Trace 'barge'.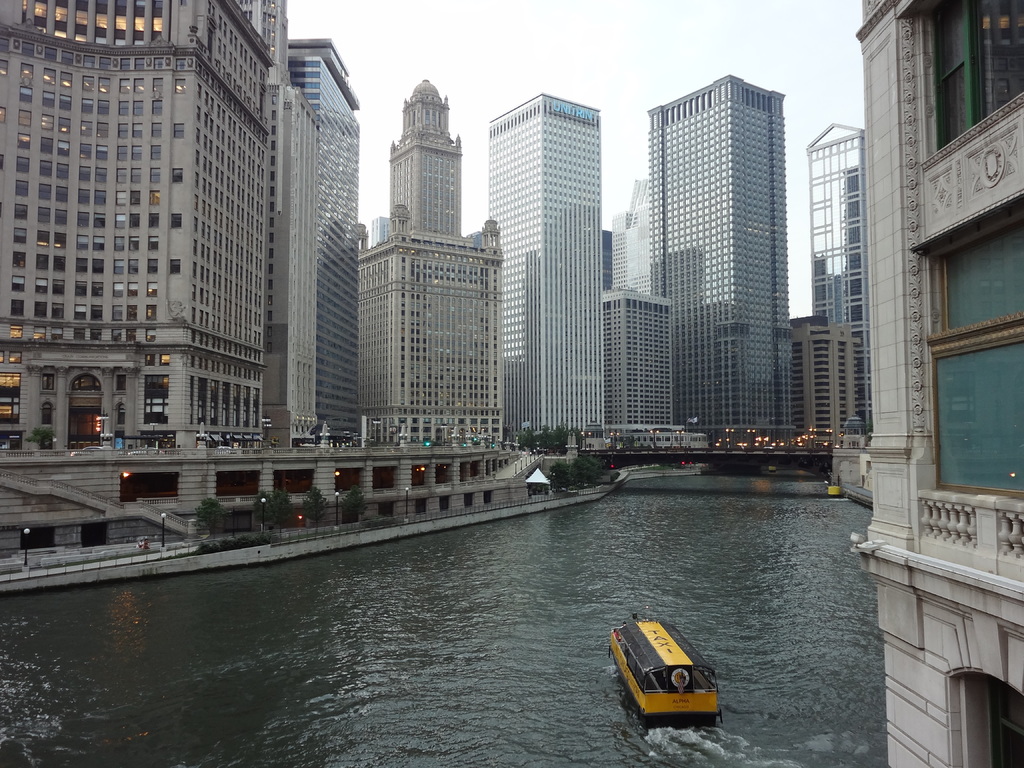
Traced to 609 612 724 733.
